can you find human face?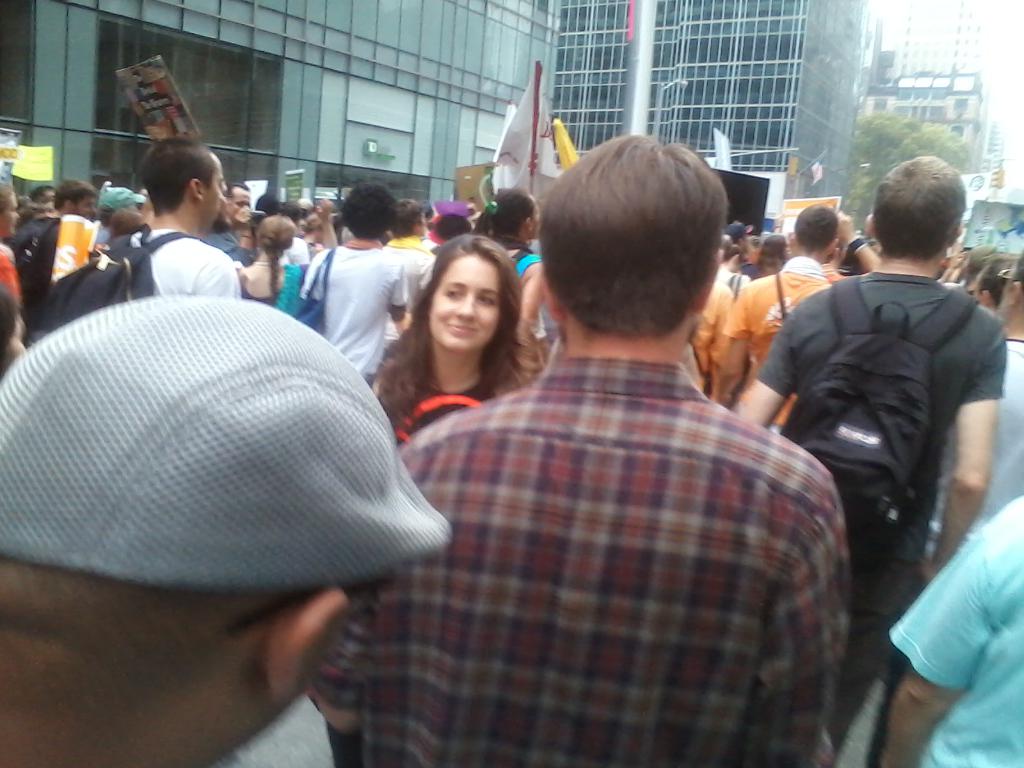
Yes, bounding box: bbox(531, 190, 542, 240).
